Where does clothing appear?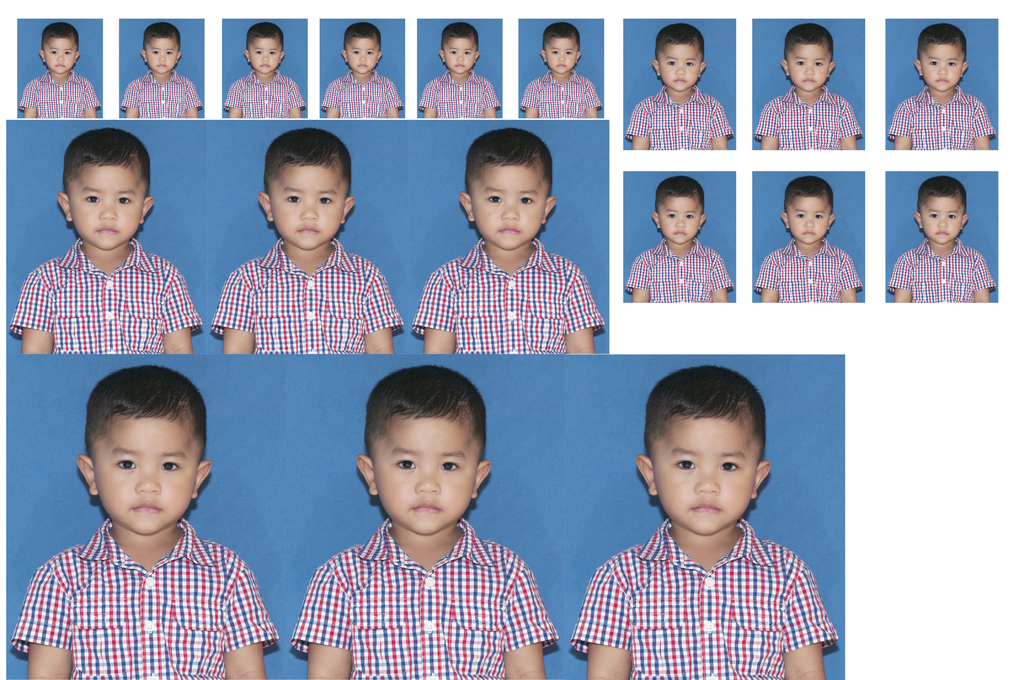
Appears at bbox(221, 72, 308, 118).
